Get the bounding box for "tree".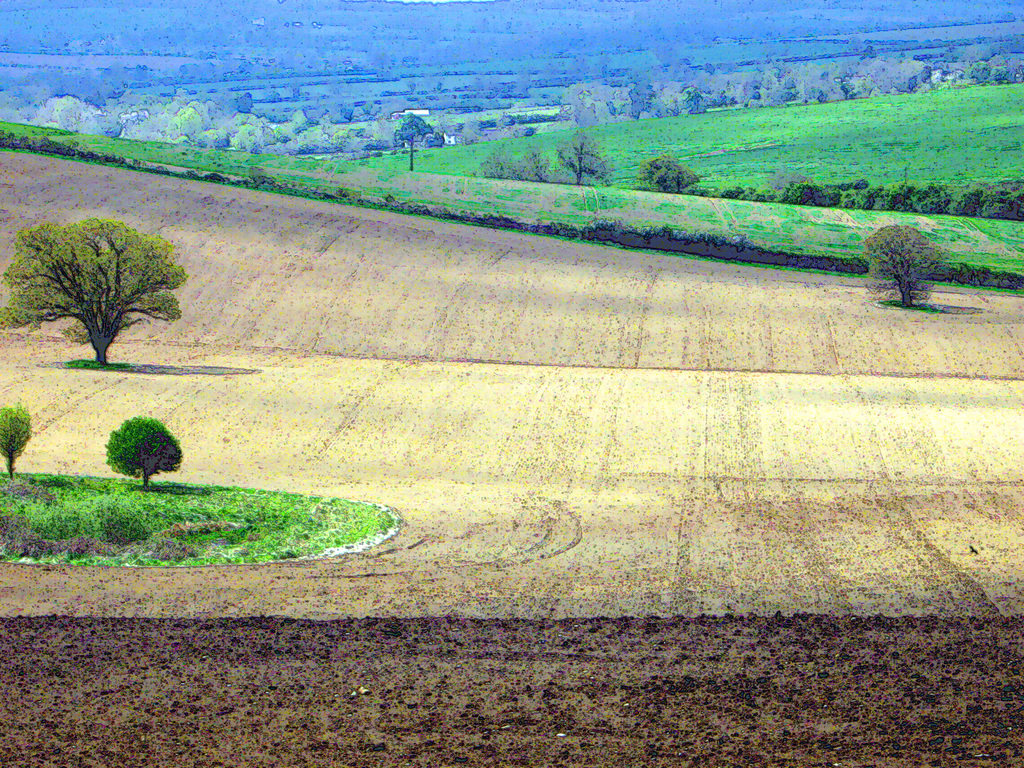
[632,152,705,192].
